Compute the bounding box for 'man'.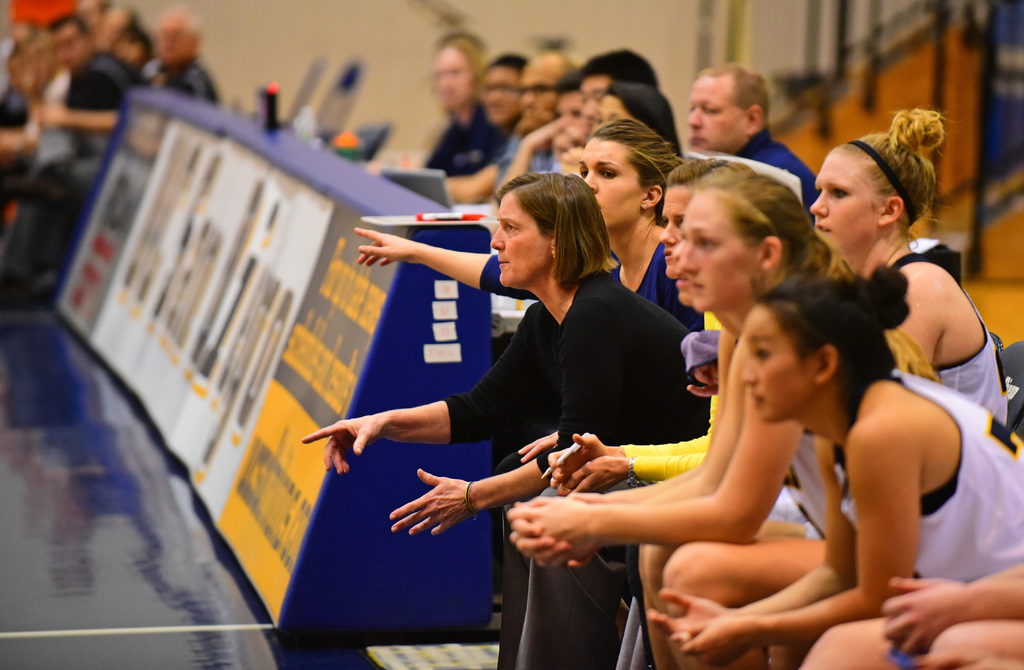
rect(33, 12, 154, 151).
